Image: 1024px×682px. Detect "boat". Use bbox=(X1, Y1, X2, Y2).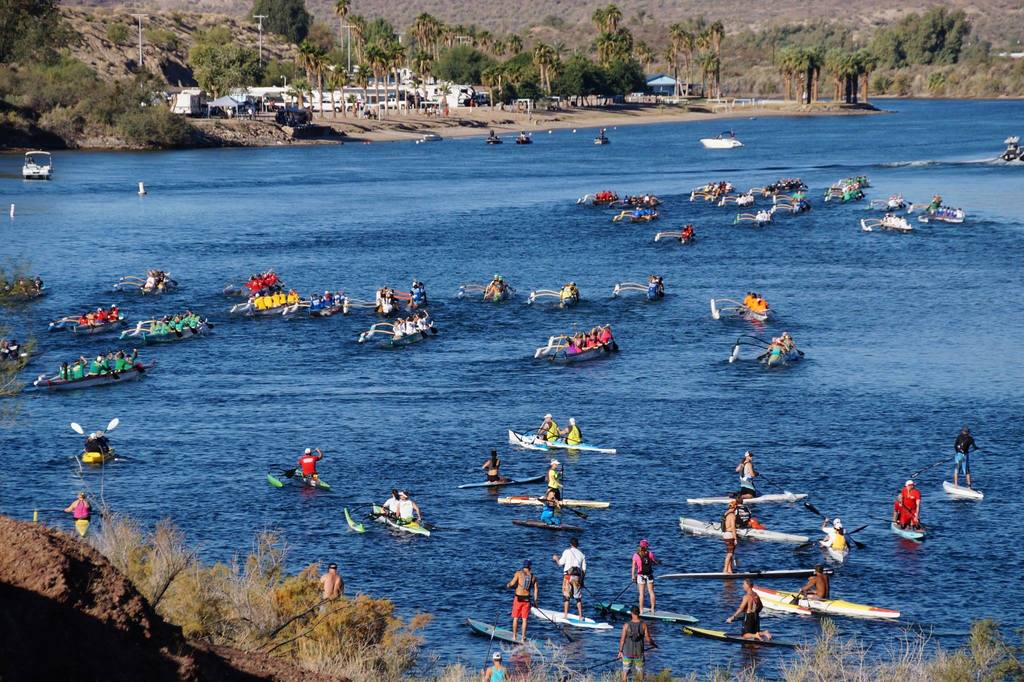
bbox=(236, 289, 303, 317).
